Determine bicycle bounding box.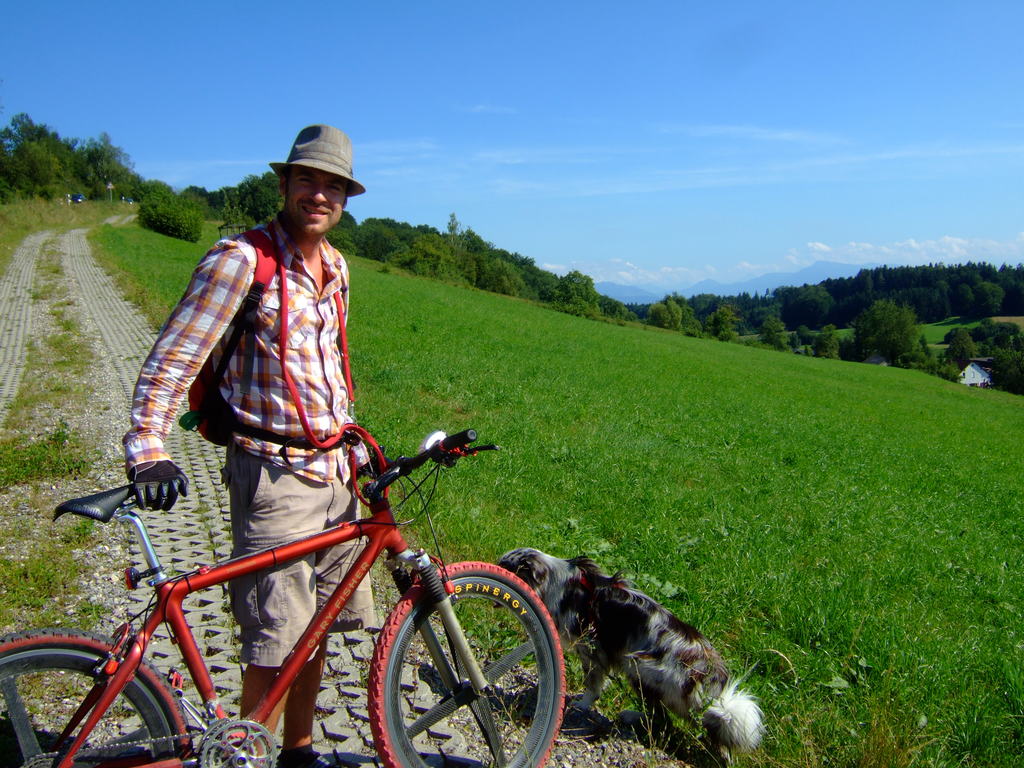
Determined: Rect(10, 390, 596, 767).
